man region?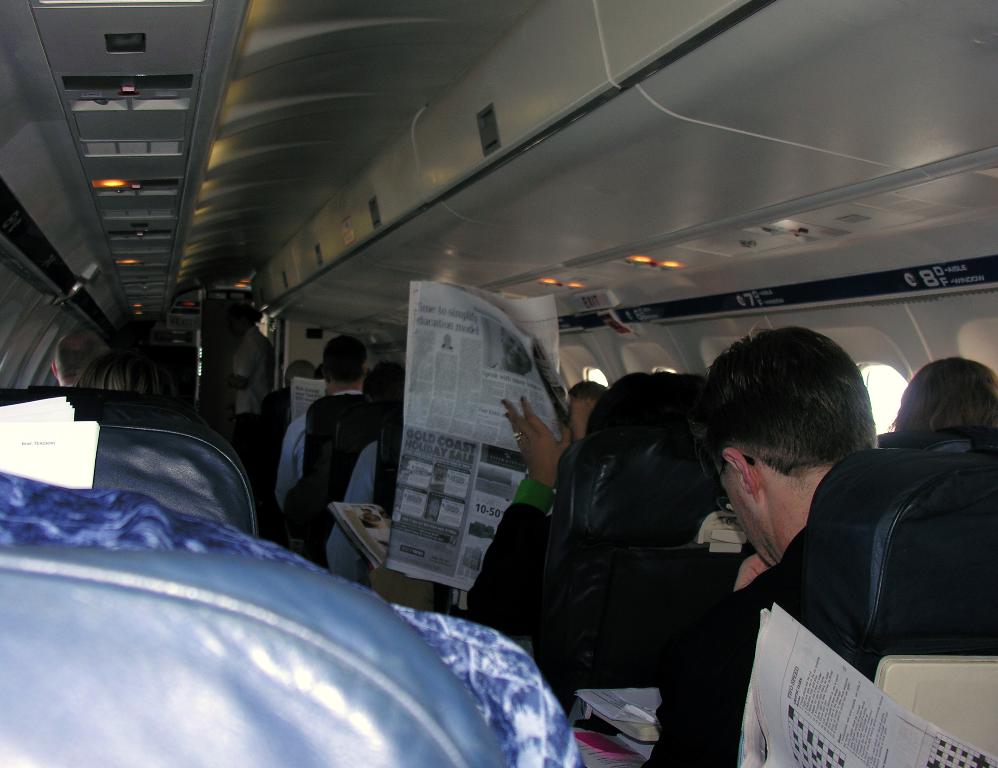
(284,331,380,568)
